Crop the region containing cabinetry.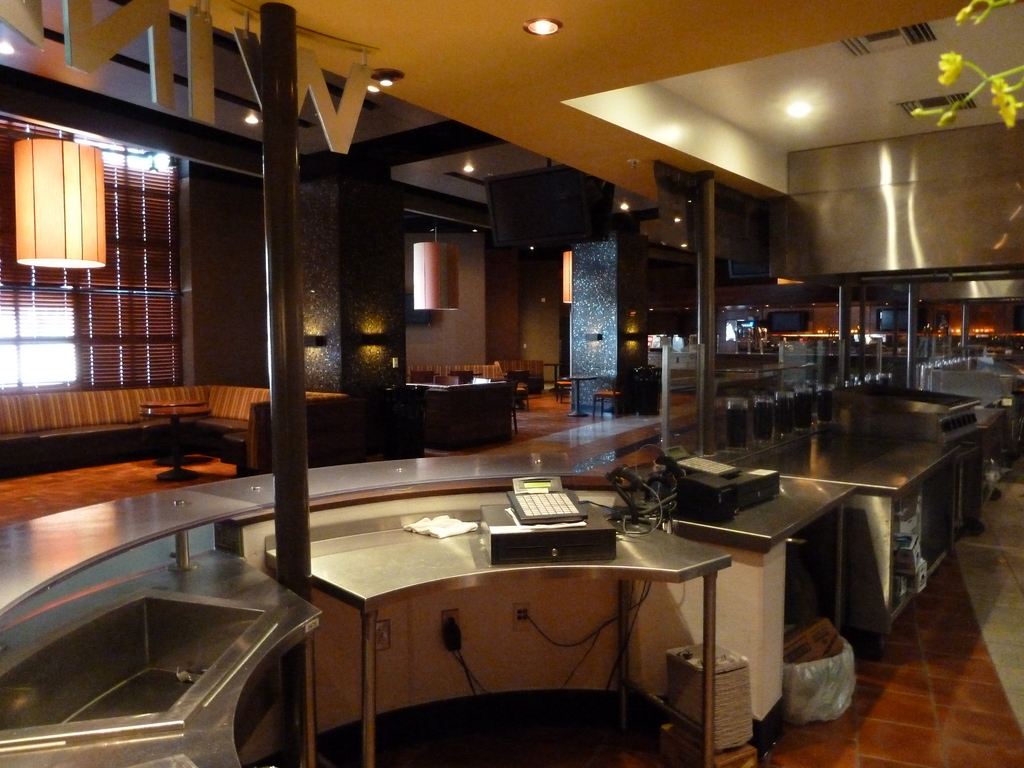
Crop region: locate(0, 333, 1023, 766).
